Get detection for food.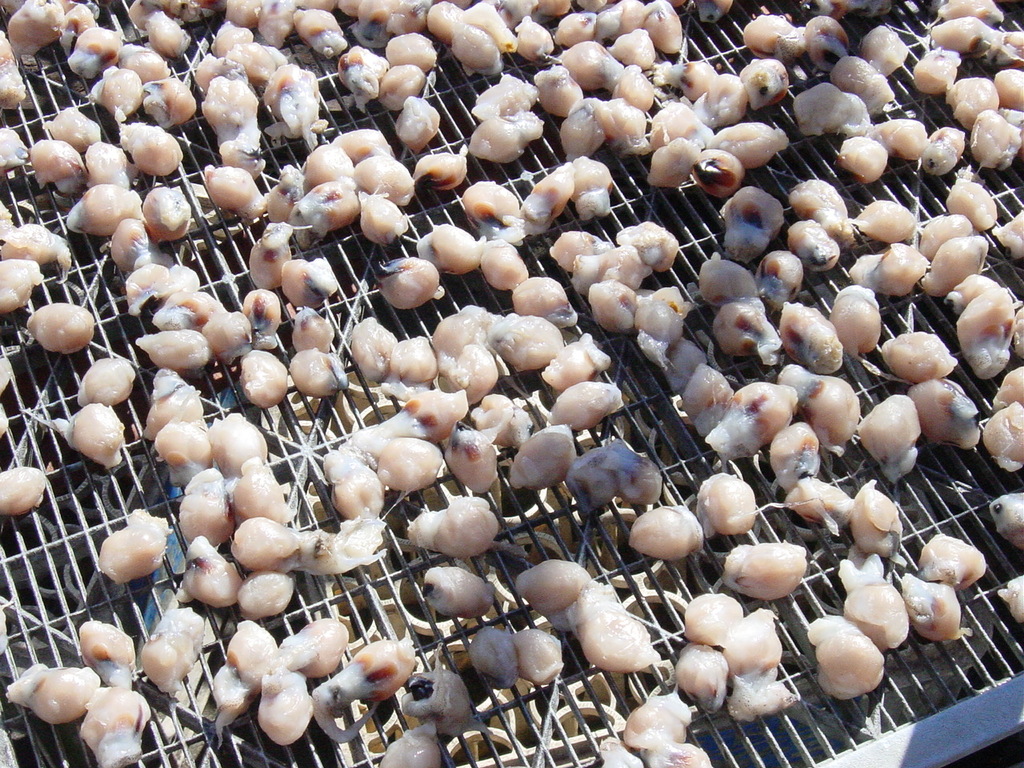
Detection: [left=647, top=741, right=713, bottom=767].
